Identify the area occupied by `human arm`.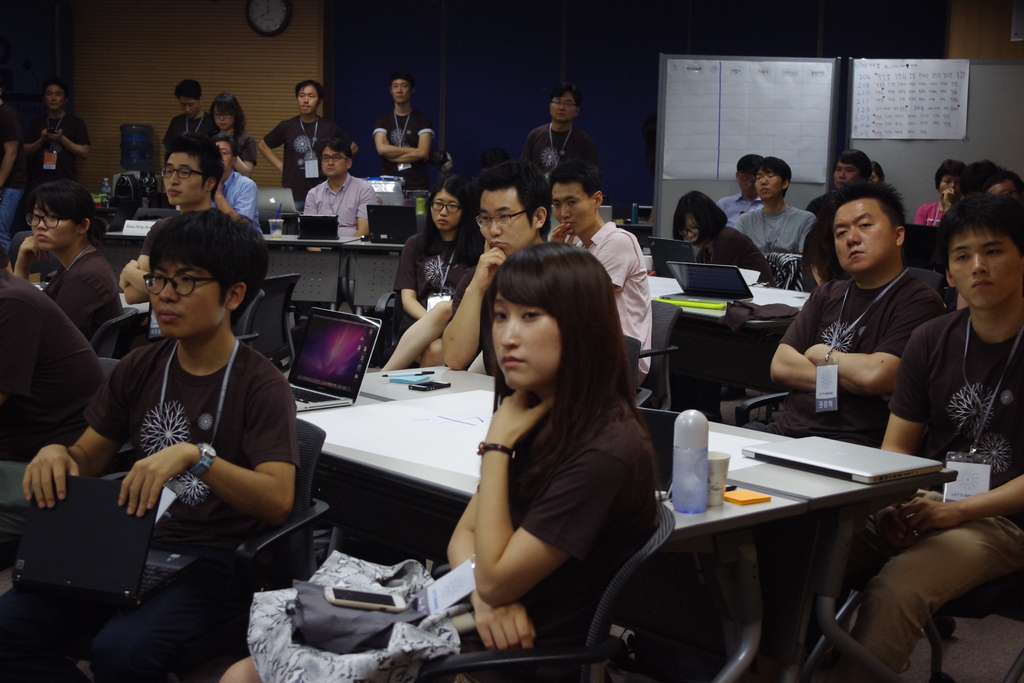
Area: x1=220 y1=180 x2=261 y2=226.
